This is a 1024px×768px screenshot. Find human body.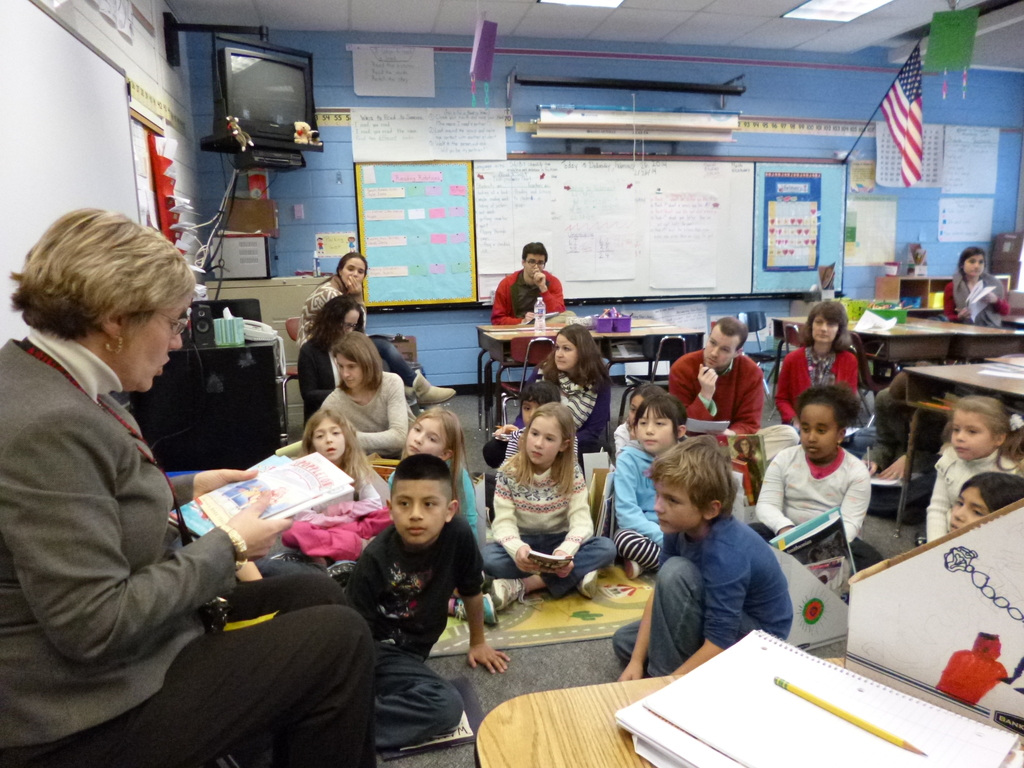
Bounding box: 610 379 662 461.
